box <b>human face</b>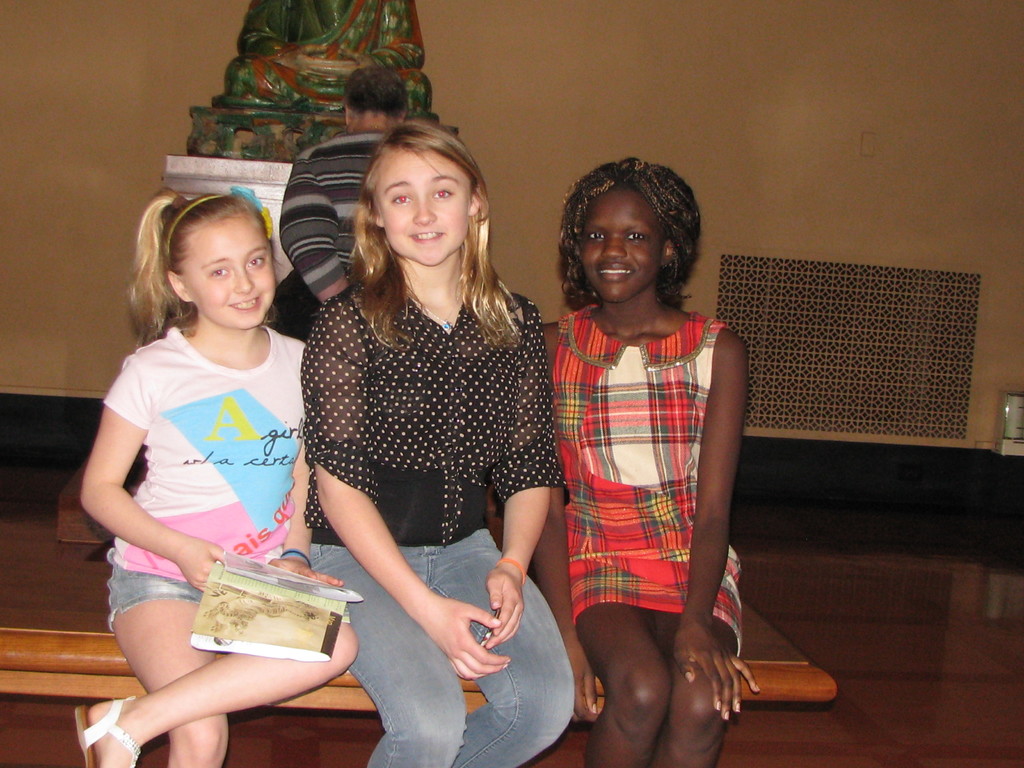
(578, 188, 664, 303)
